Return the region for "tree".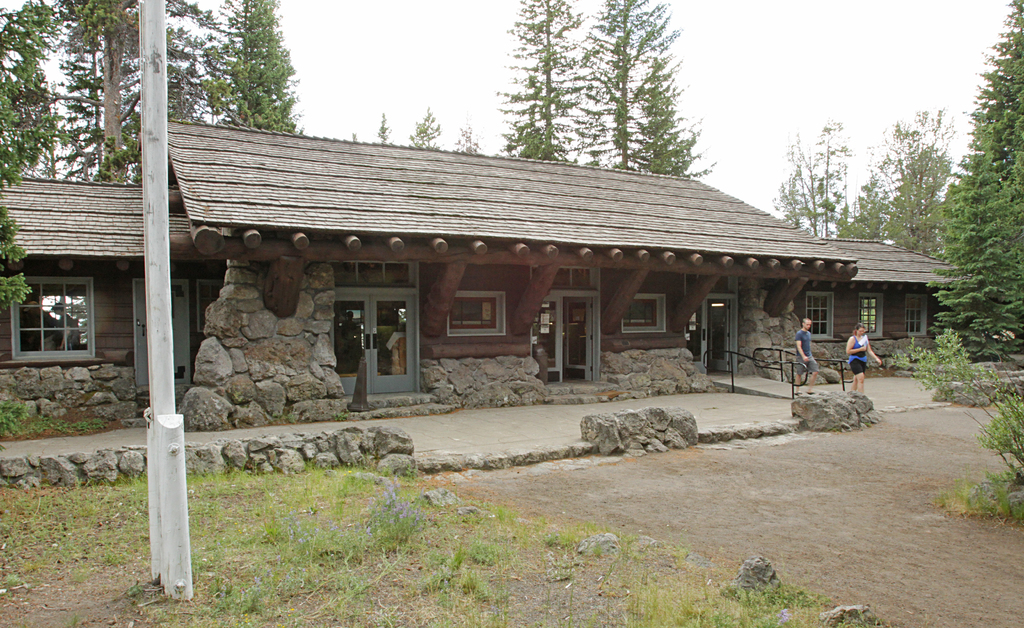
(771,114,865,235).
